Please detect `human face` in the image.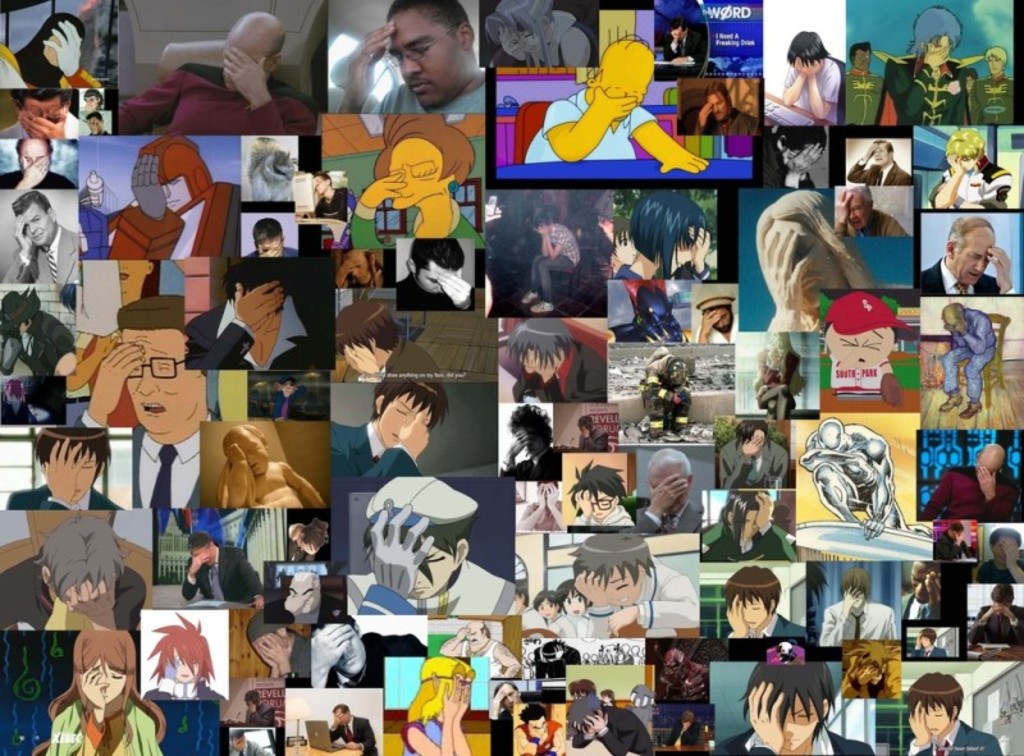
x1=707, y1=306, x2=733, y2=330.
